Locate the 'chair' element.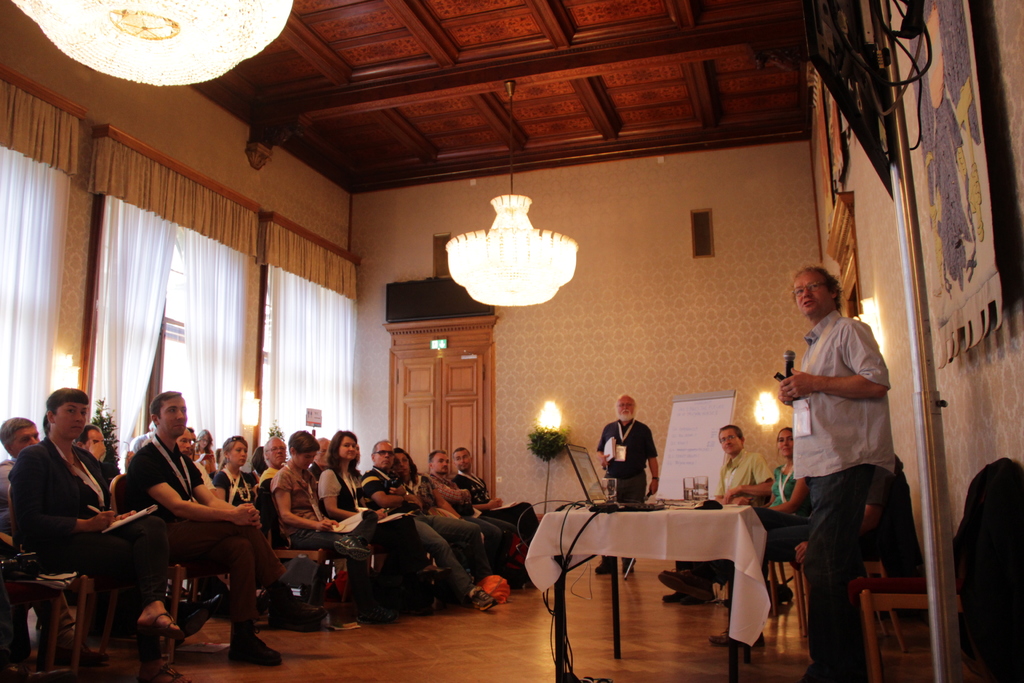
Element bbox: <region>253, 480, 342, 625</region>.
